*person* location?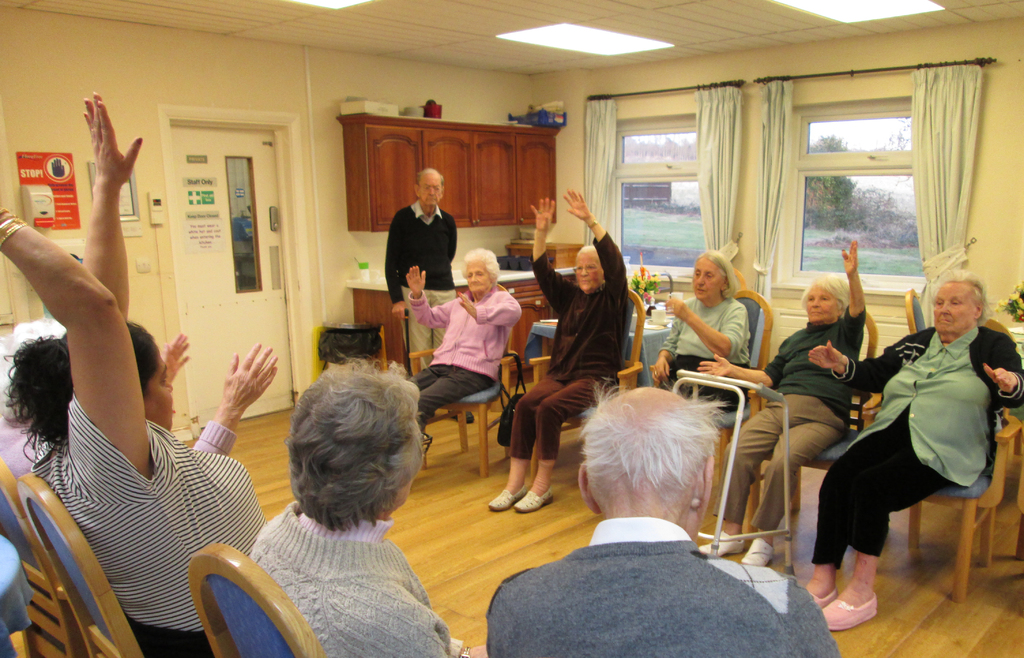
bbox=[0, 316, 278, 479]
